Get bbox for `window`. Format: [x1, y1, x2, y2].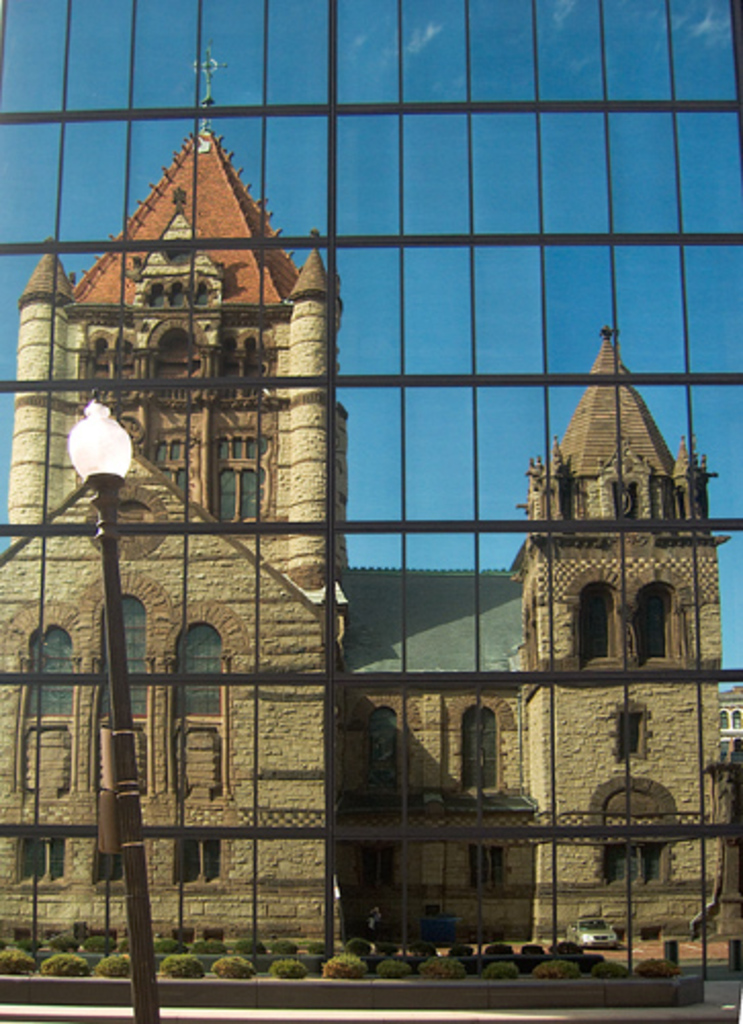
[180, 610, 217, 717].
